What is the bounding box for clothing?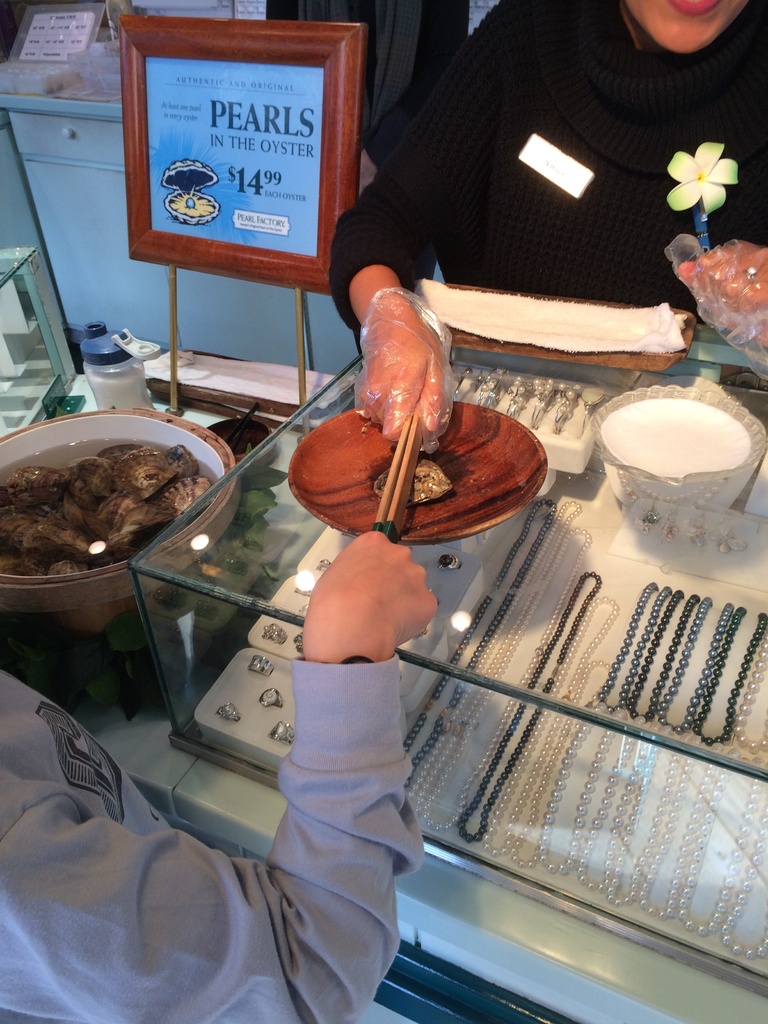
left=0, top=659, right=417, bottom=1023.
